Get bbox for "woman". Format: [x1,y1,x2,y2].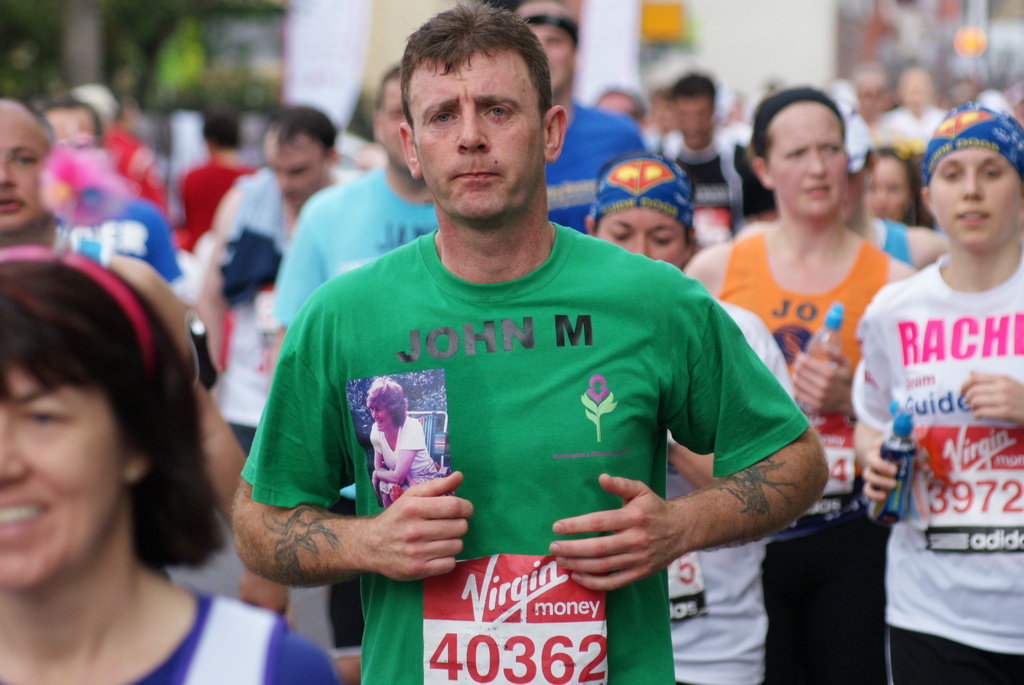
[0,225,255,679].
